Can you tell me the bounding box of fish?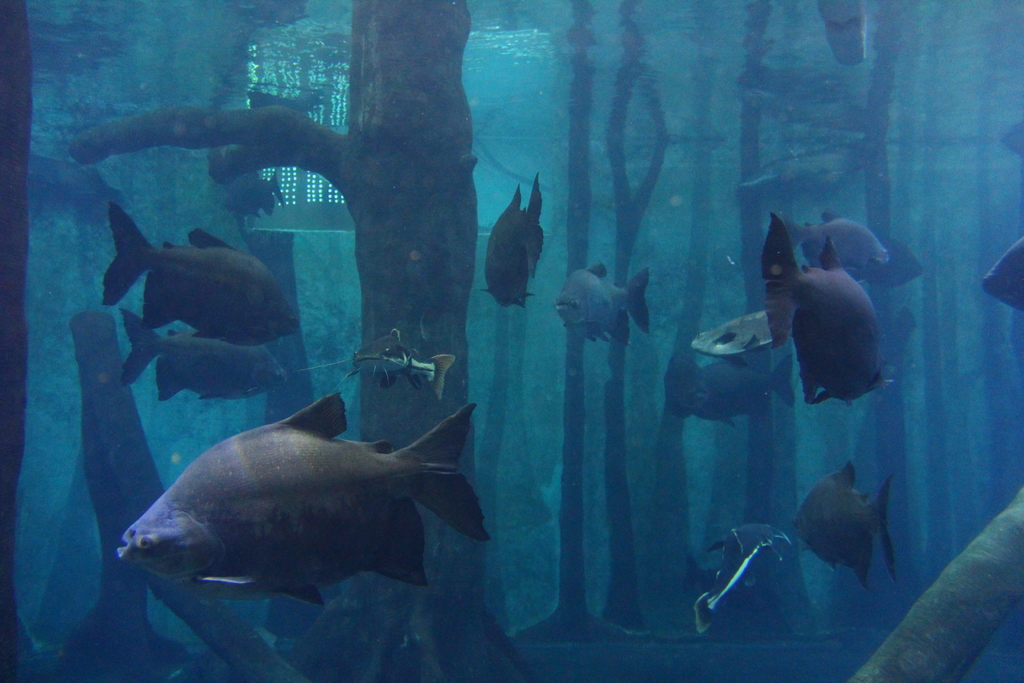
(114, 308, 291, 399).
